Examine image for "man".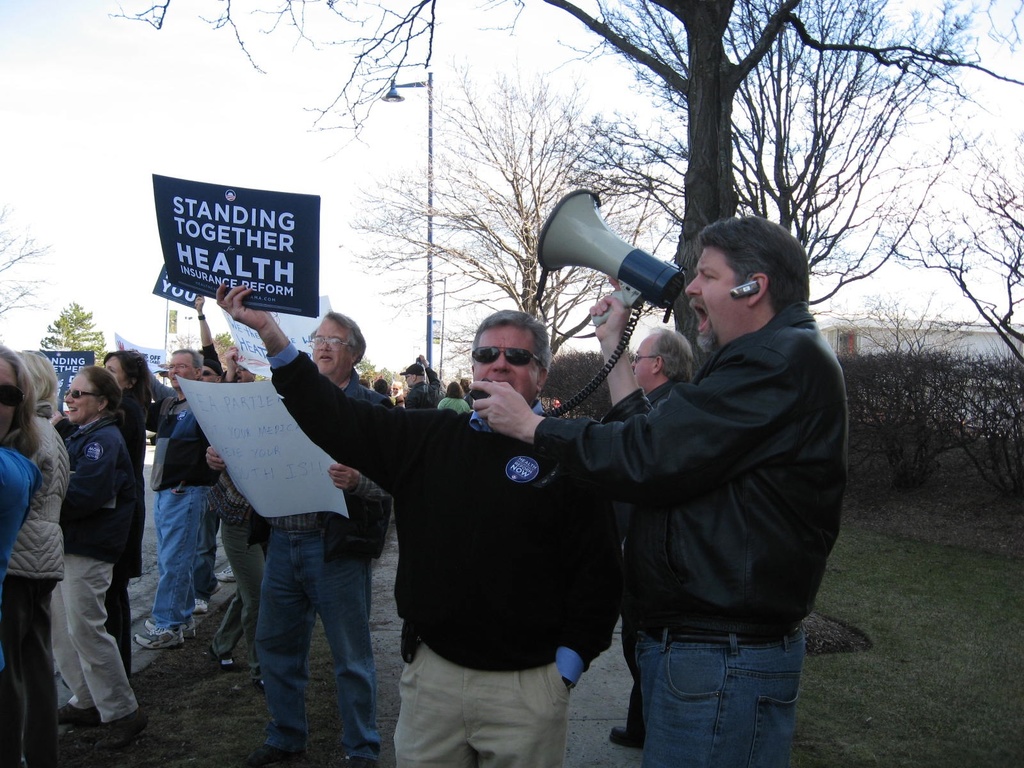
Examination result: Rect(207, 307, 403, 767).
